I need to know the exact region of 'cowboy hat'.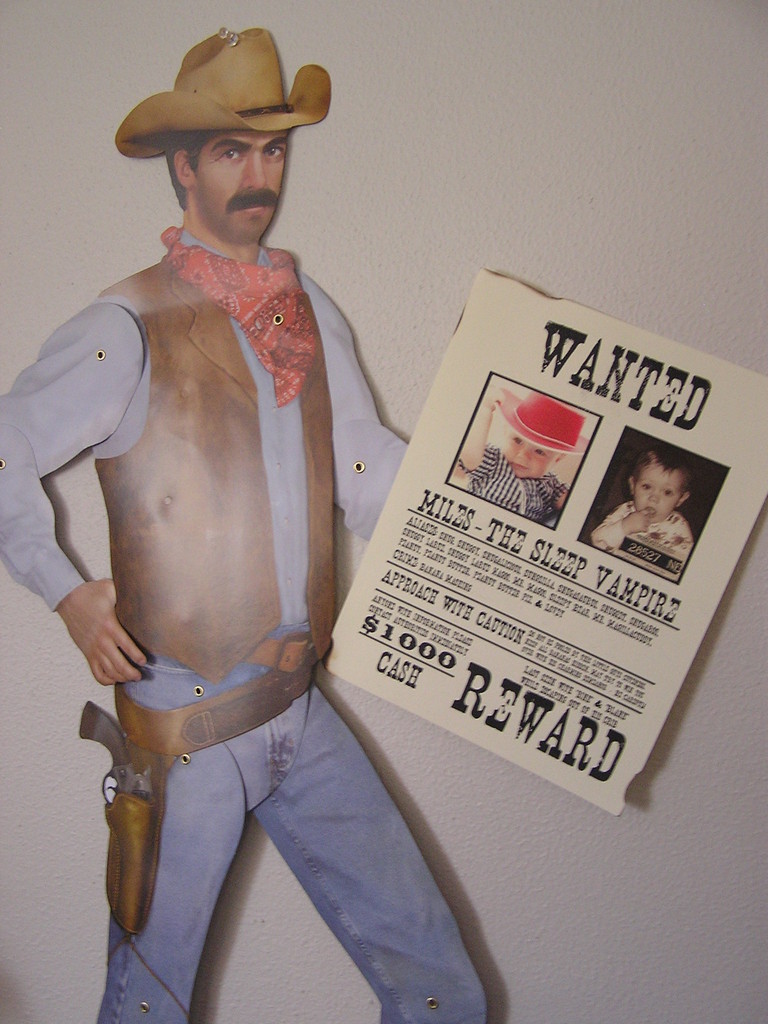
Region: [115,24,323,207].
